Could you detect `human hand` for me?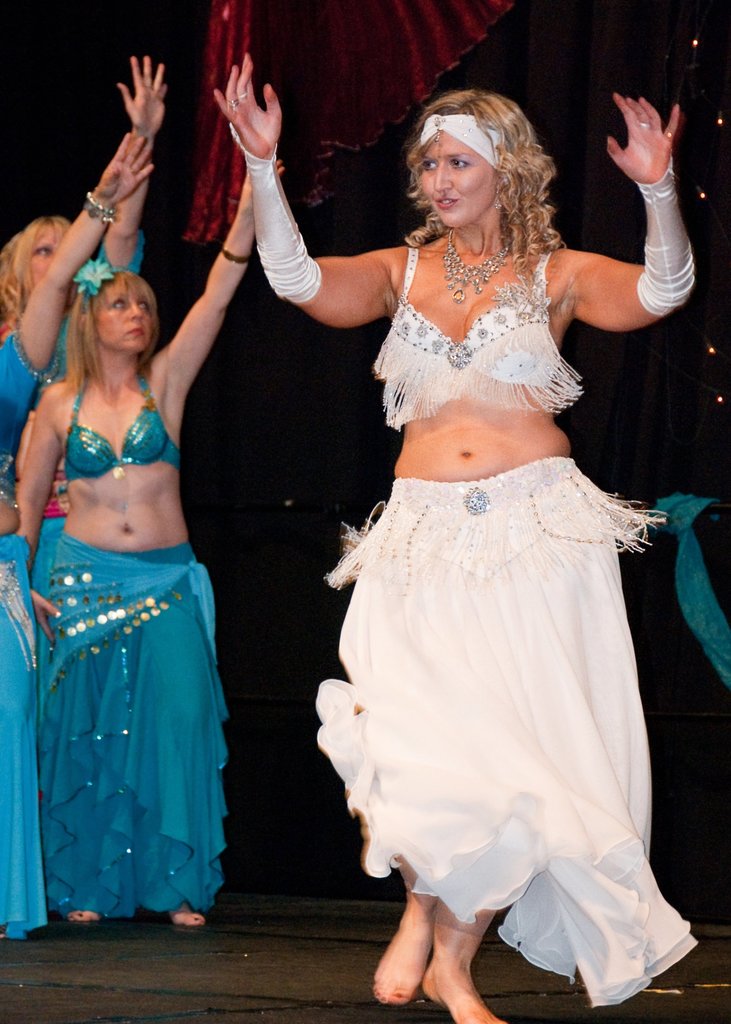
Detection result: 118,53,169,135.
